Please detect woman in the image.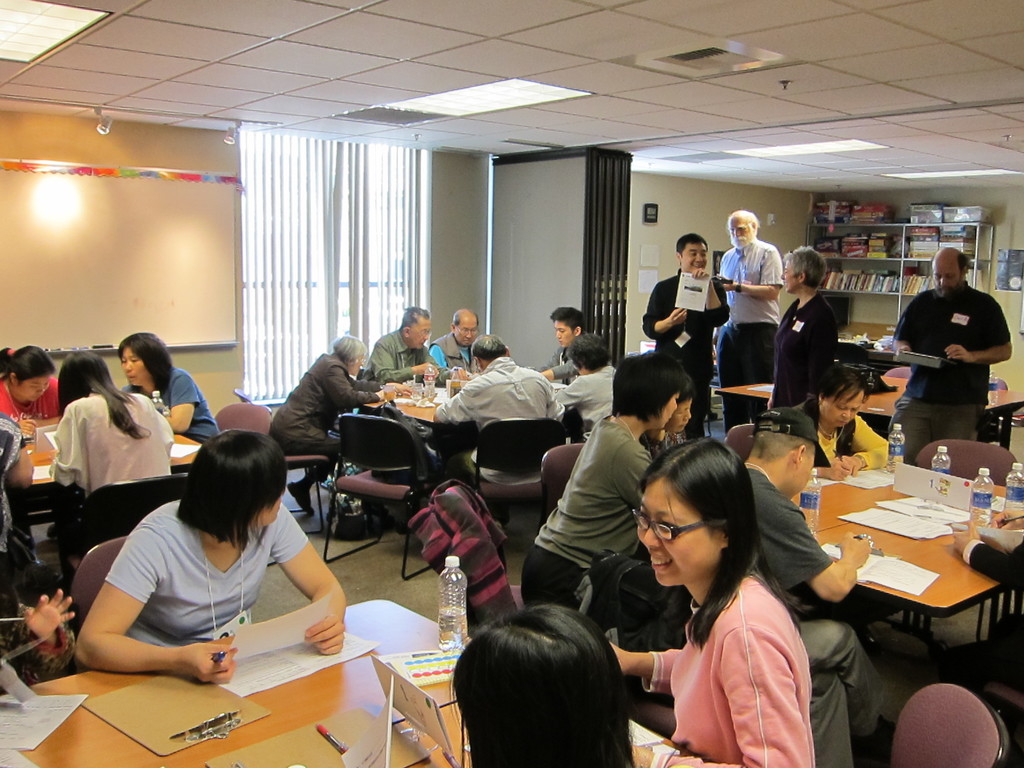
left=0, top=346, right=59, bottom=438.
